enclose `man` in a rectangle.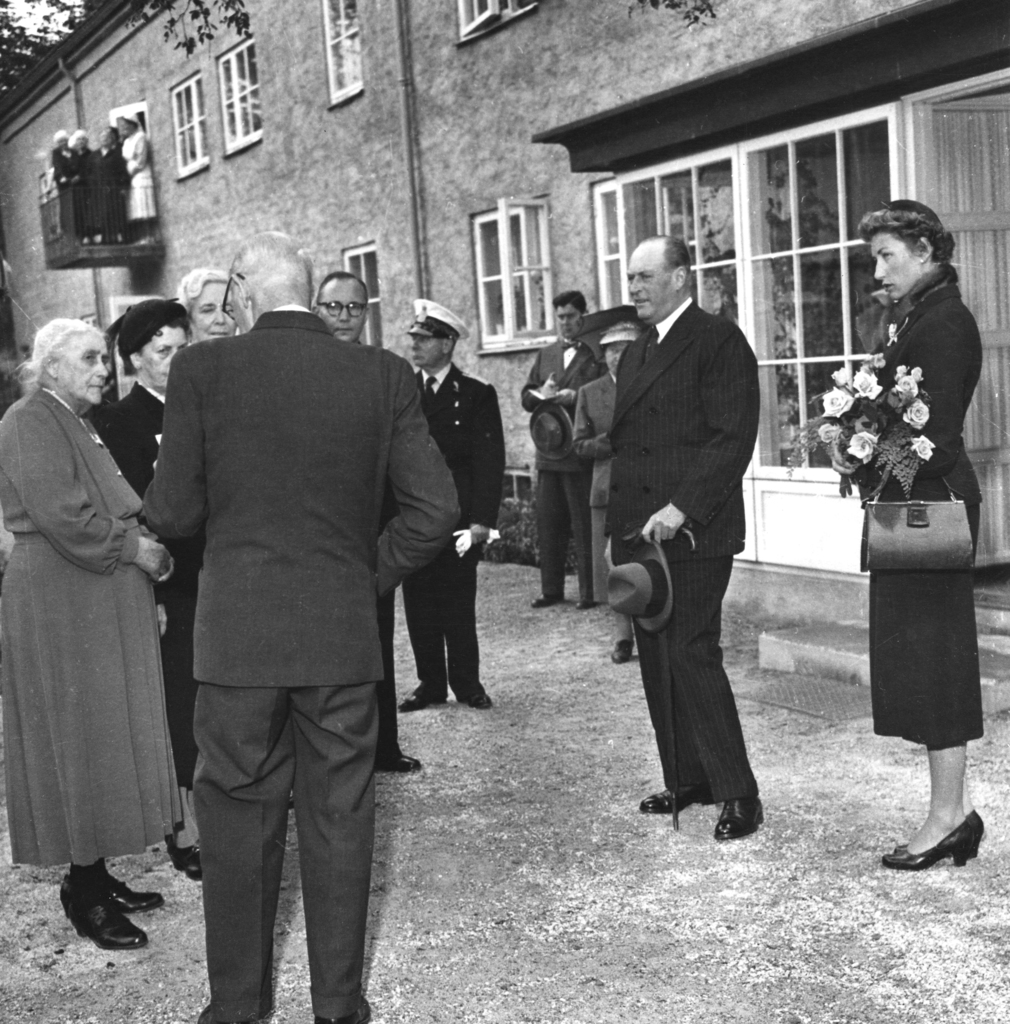
x1=119, y1=225, x2=472, y2=1012.
